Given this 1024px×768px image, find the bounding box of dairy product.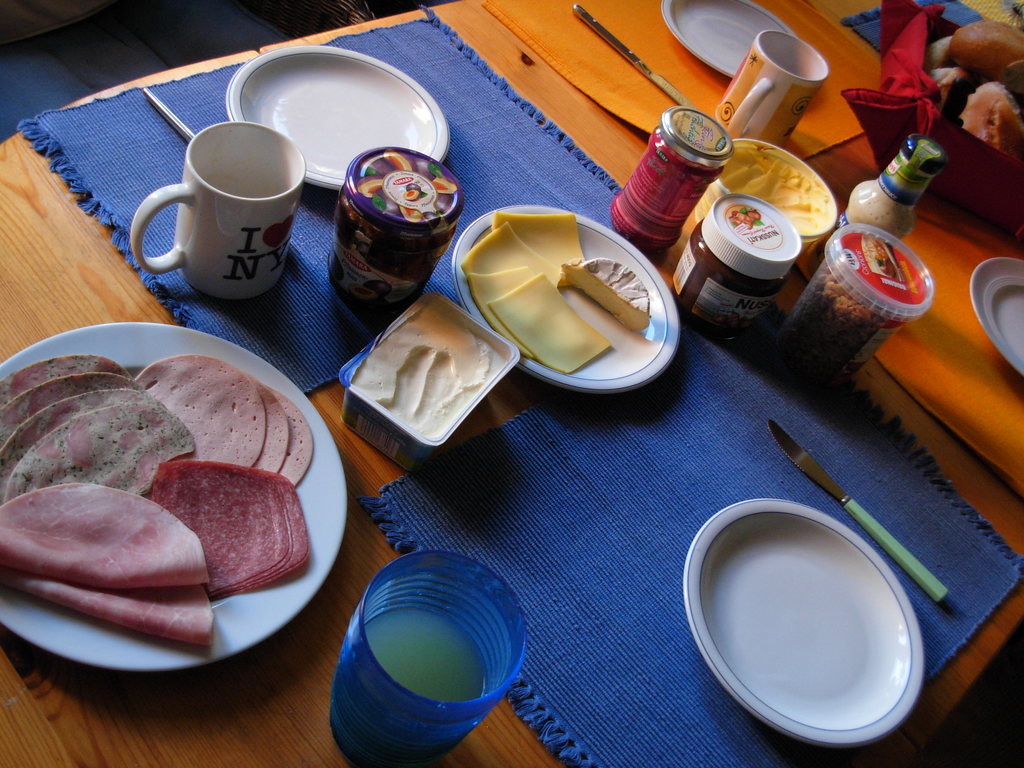
select_region(339, 299, 509, 445).
